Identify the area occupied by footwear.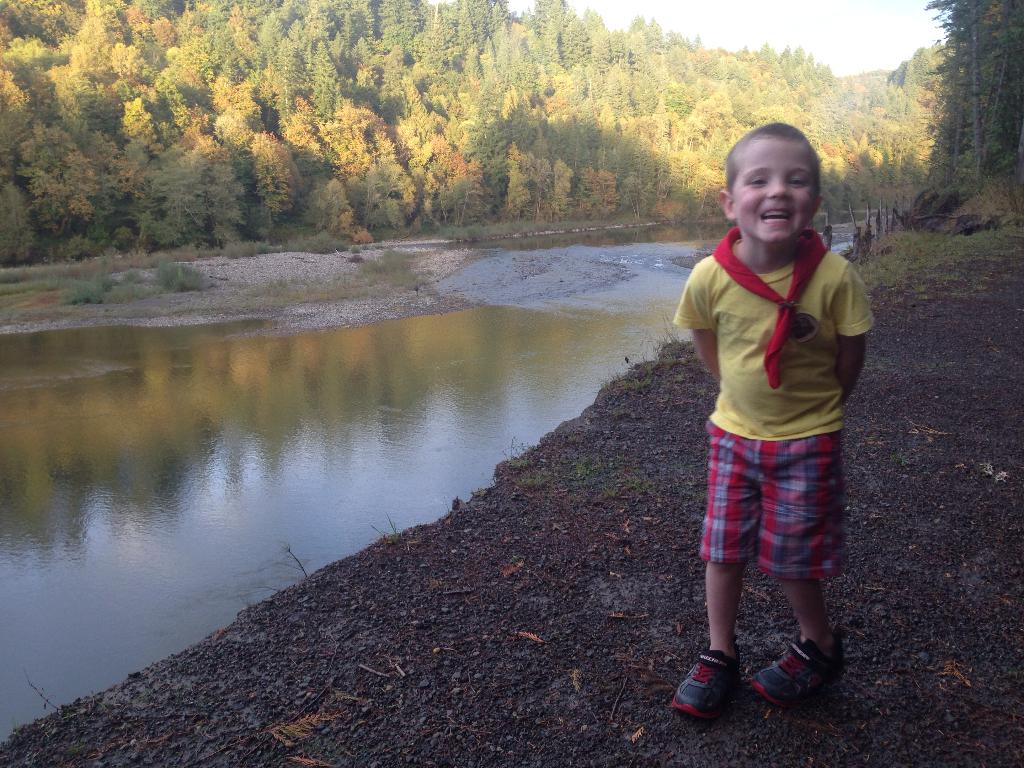
Area: bbox(671, 634, 747, 716).
